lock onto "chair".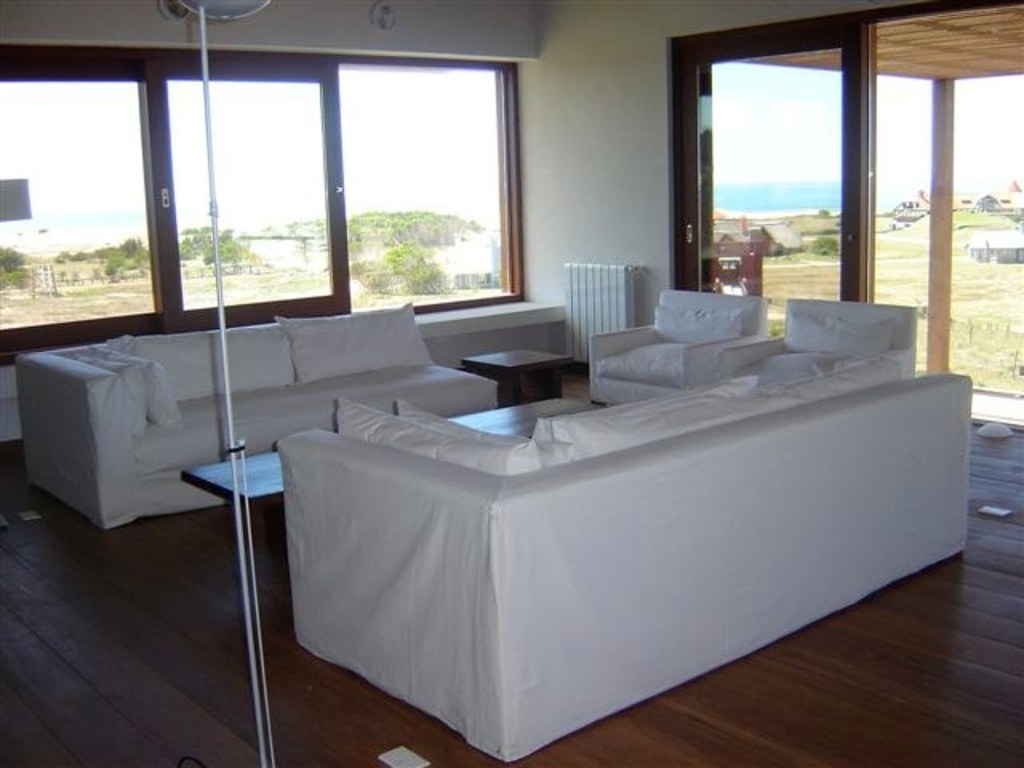
Locked: {"left": 574, "top": 283, "right": 782, "bottom": 427}.
